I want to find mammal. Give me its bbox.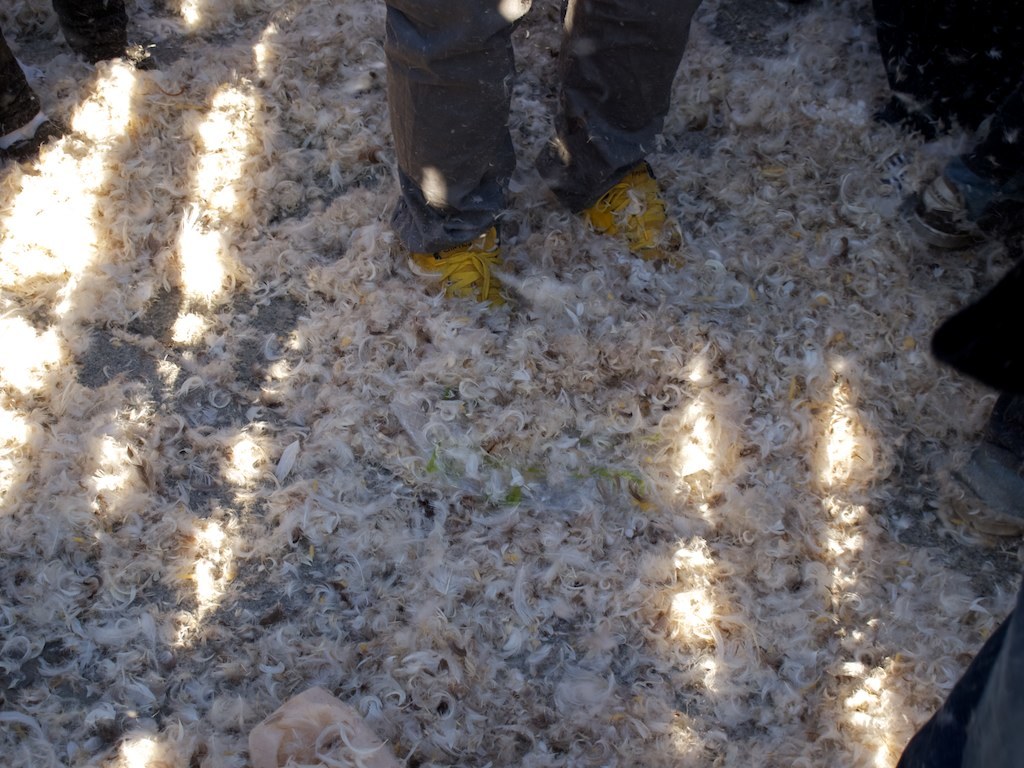
391:0:703:304.
